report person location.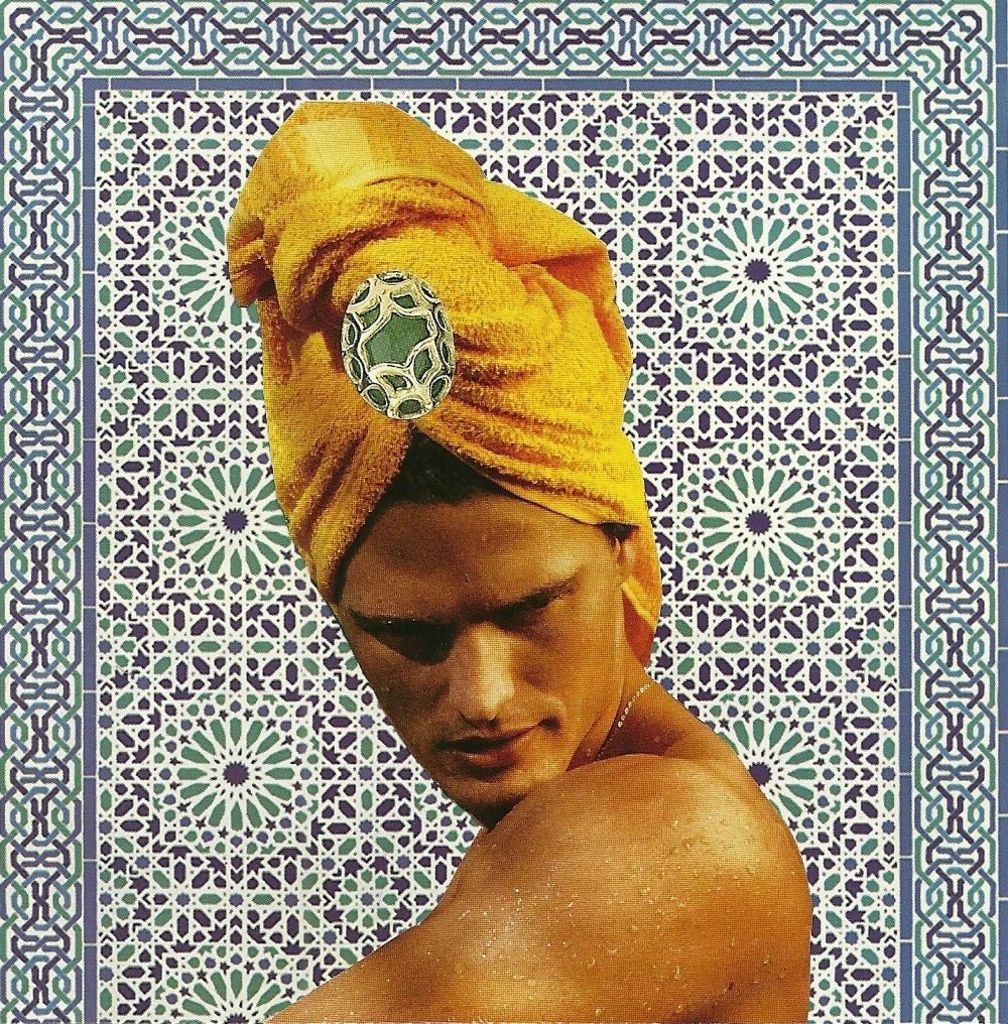
Report: crop(176, 74, 784, 1011).
